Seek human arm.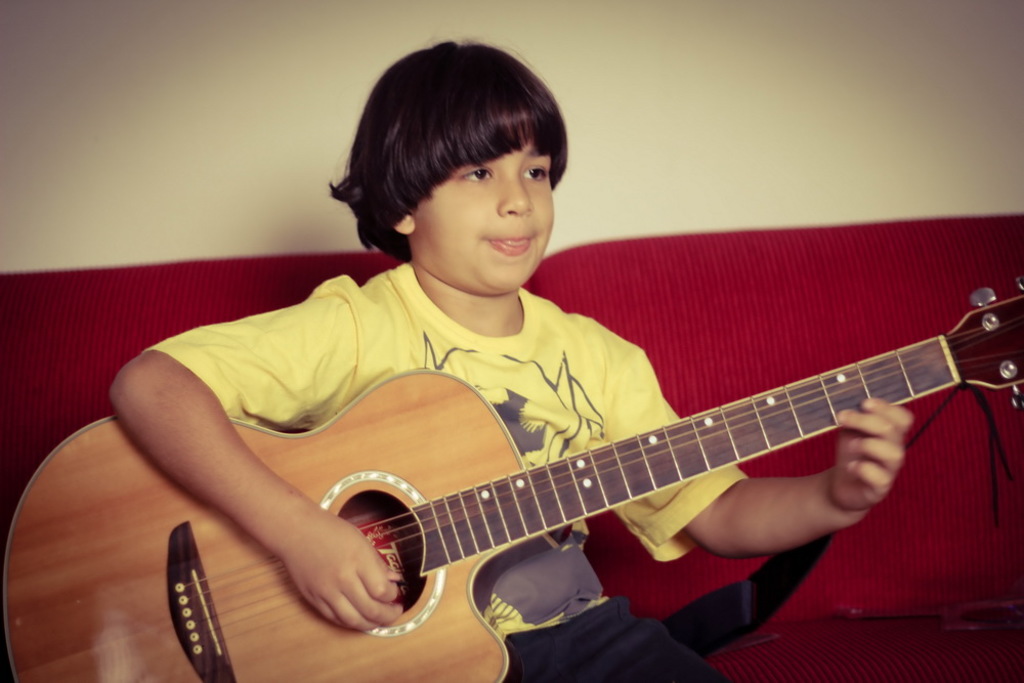
<box>583,338,911,560</box>.
